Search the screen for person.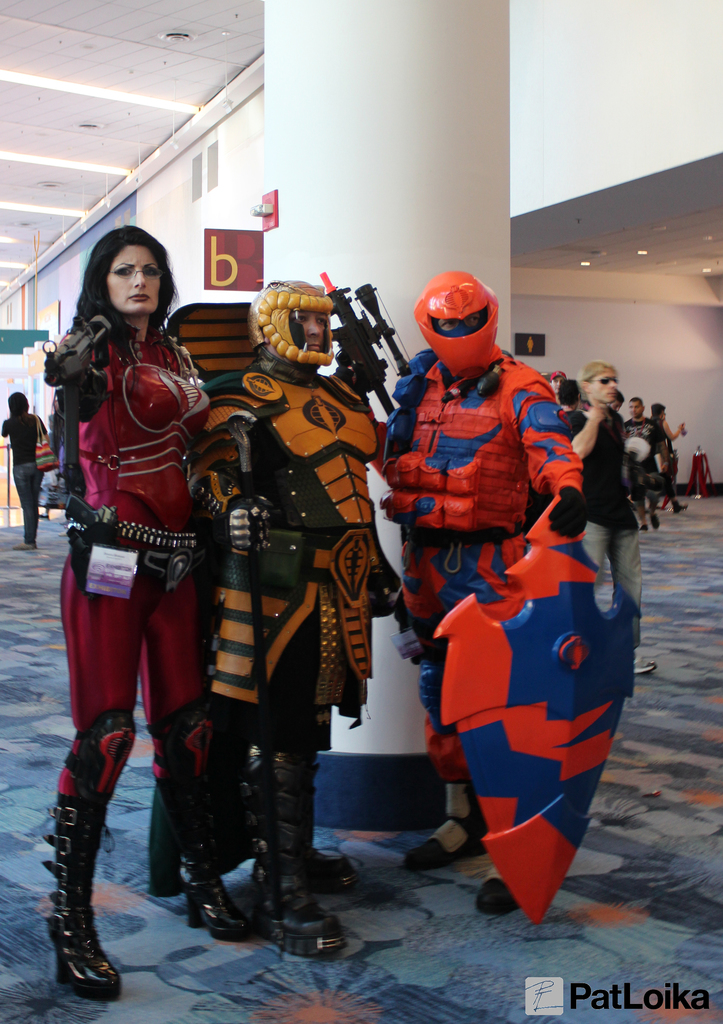
Found at detection(0, 385, 50, 554).
